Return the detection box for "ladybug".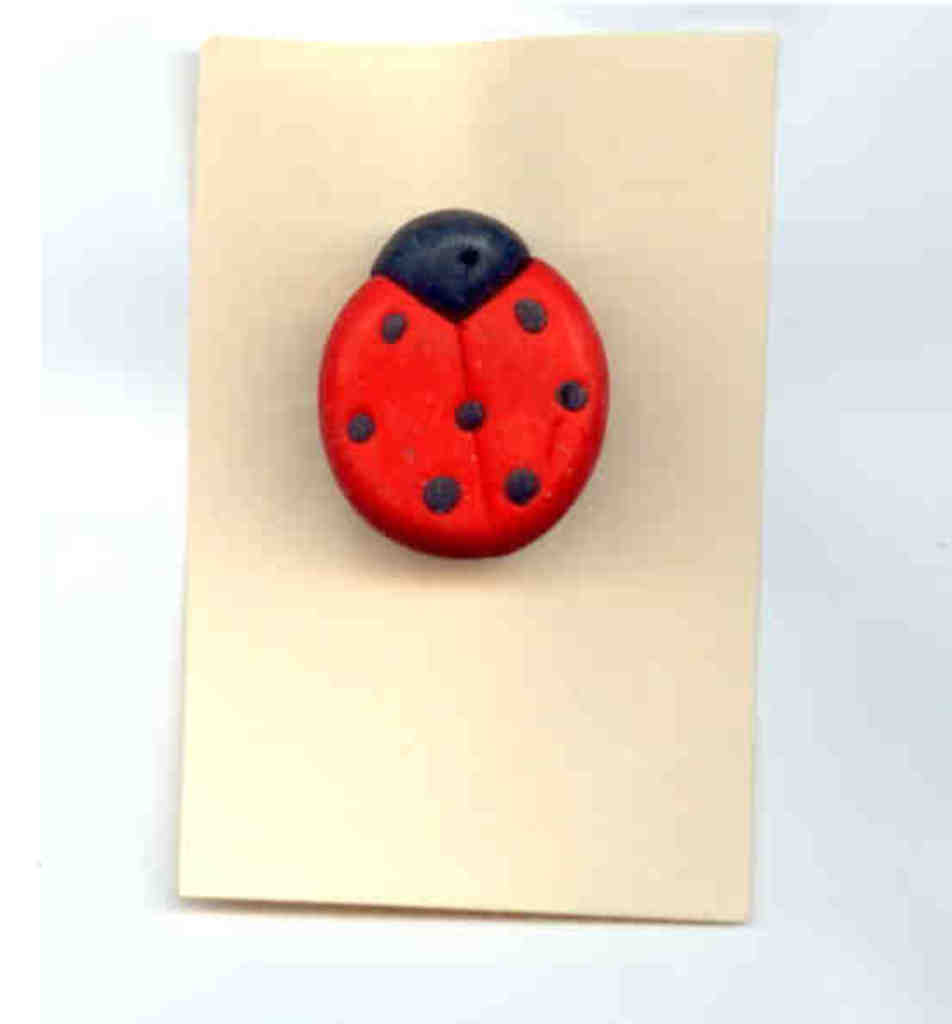
bbox(301, 208, 609, 577).
